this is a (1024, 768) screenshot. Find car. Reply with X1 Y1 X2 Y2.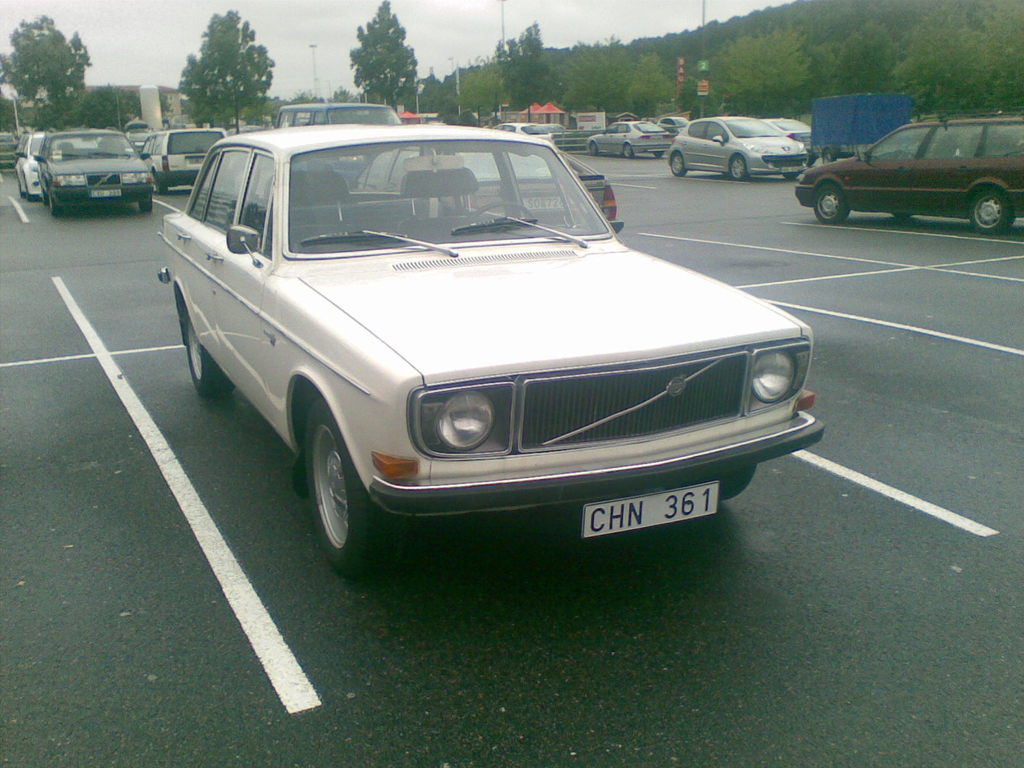
163 124 826 573.
